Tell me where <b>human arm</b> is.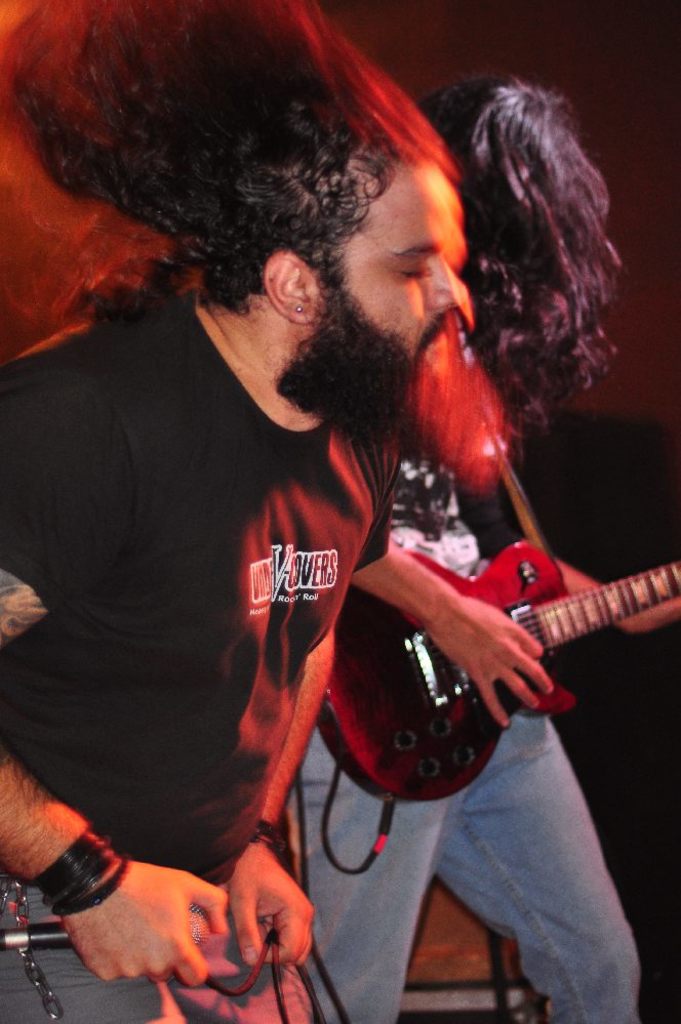
<b>human arm</b> is at 0, 384, 243, 1006.
